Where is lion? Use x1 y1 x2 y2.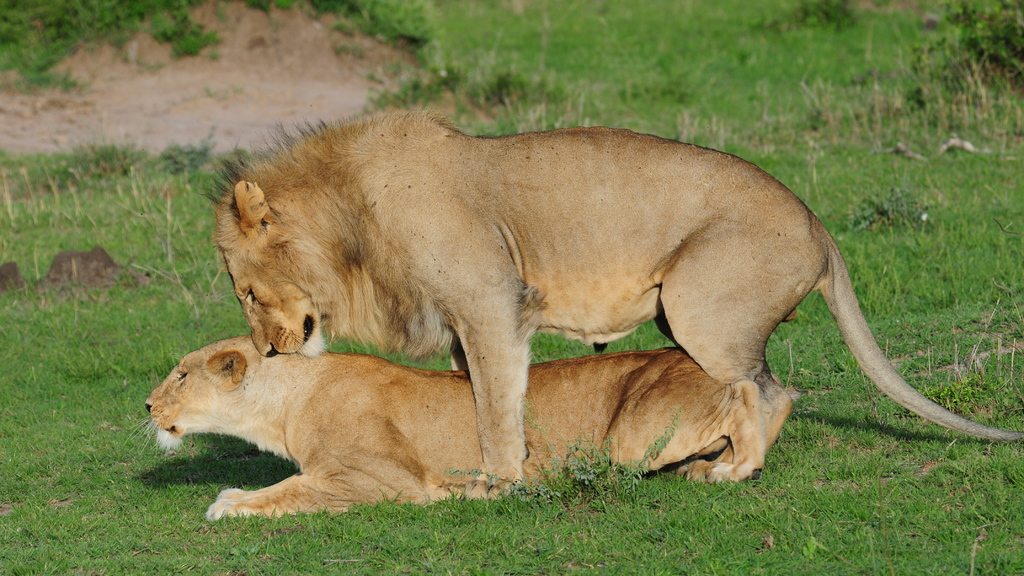
123 333 767 520.
